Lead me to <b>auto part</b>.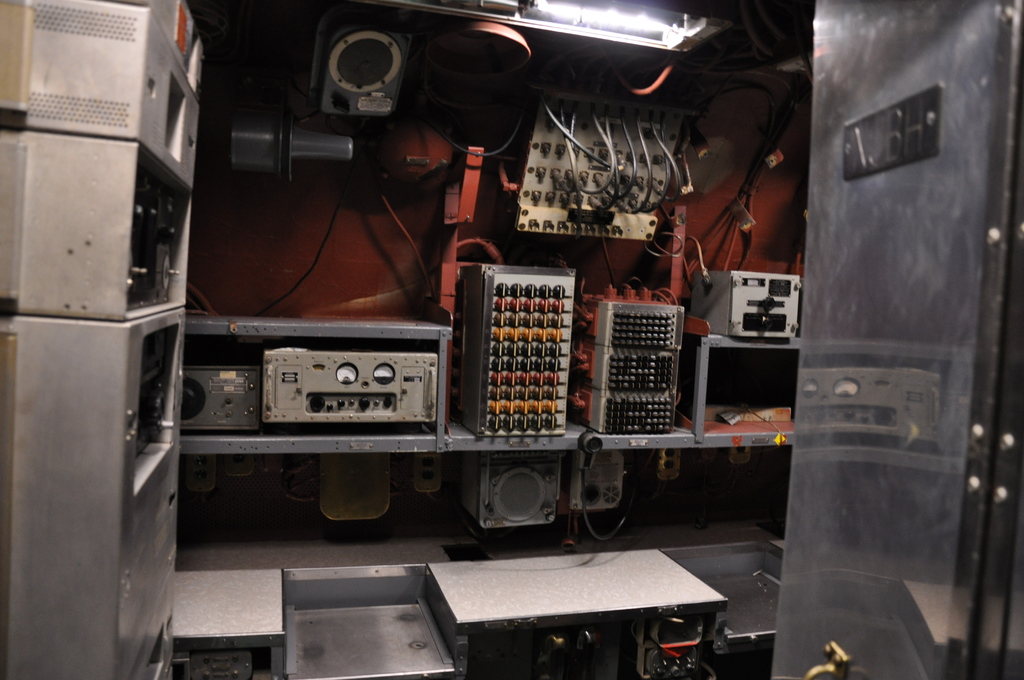
Lead to pyautogui.locateOnScreen(465, 452, 570, 538).
